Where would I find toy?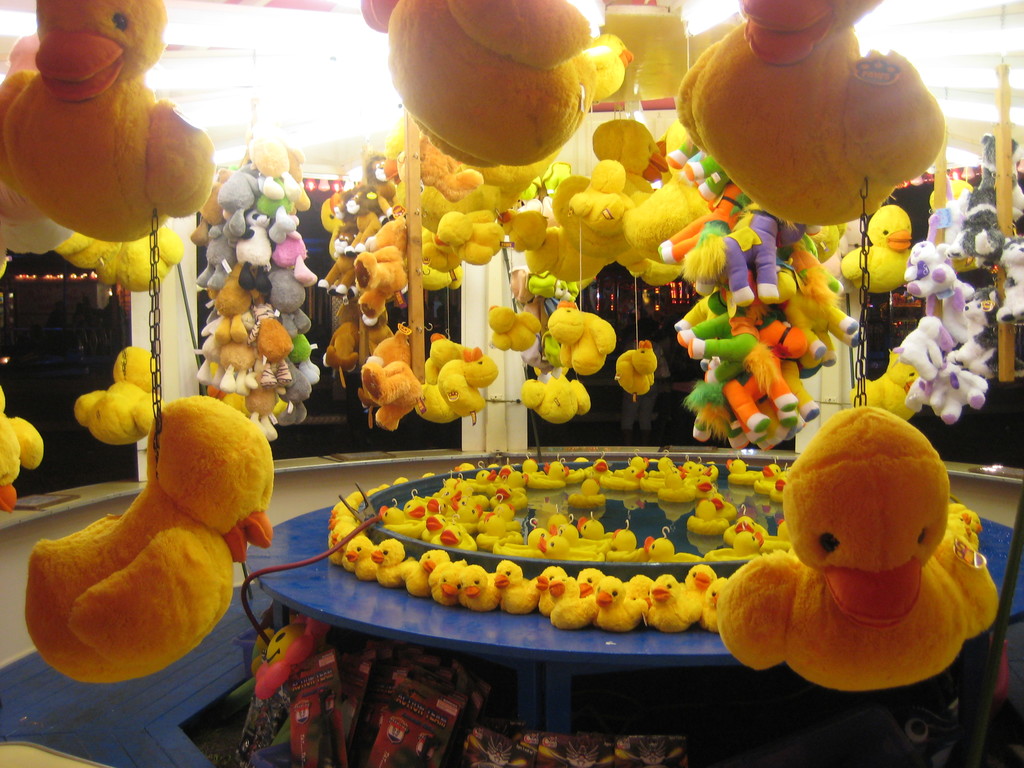
At crop(892, 292, 955, 382).
